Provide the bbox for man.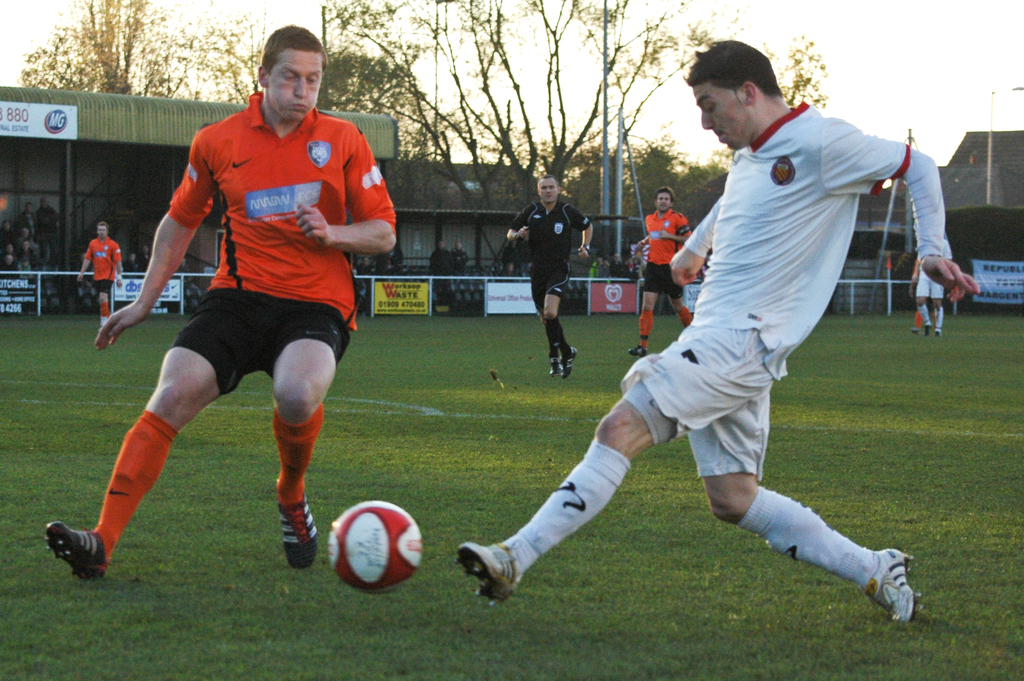
rect(603, 58, 916, 614).
